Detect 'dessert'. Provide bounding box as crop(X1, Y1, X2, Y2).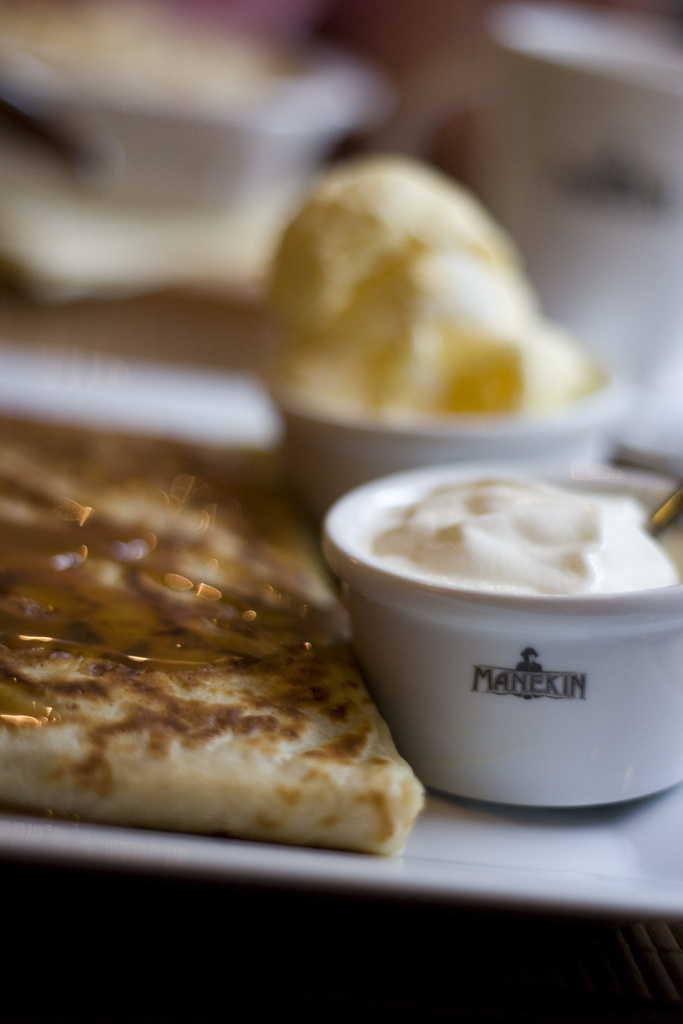
crop(2, 414, 429, 867).
